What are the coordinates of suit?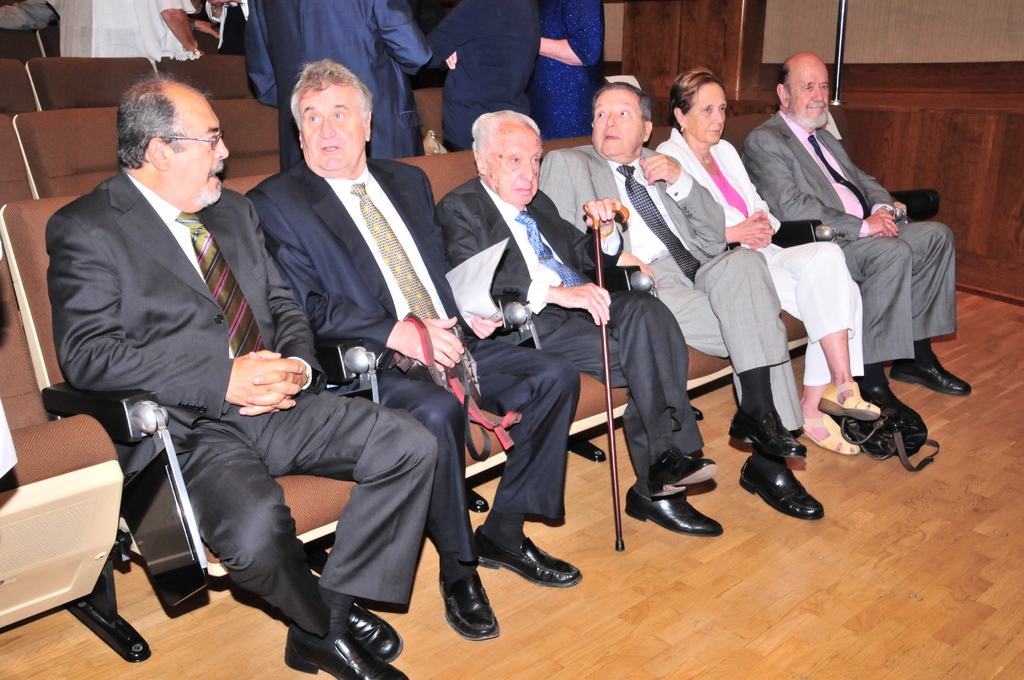
Rect(246, 135, 578, 573).
